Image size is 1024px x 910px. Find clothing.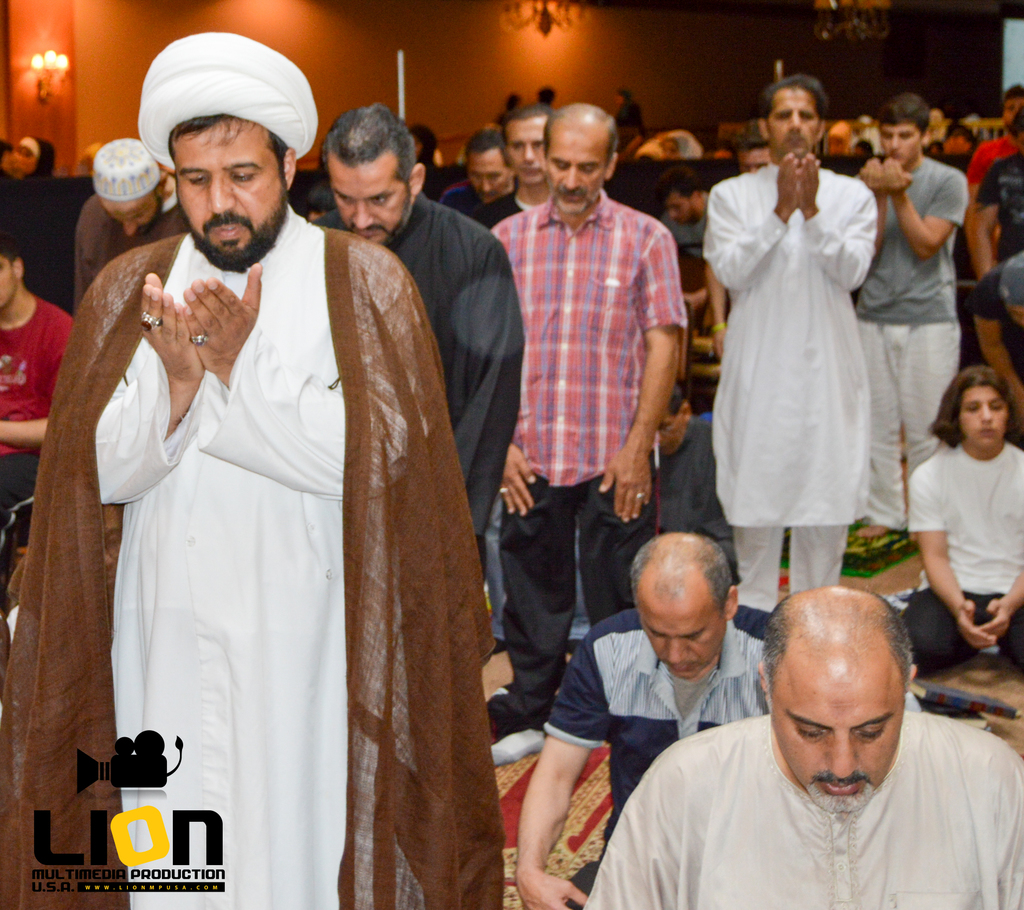
438,183,479,202.
